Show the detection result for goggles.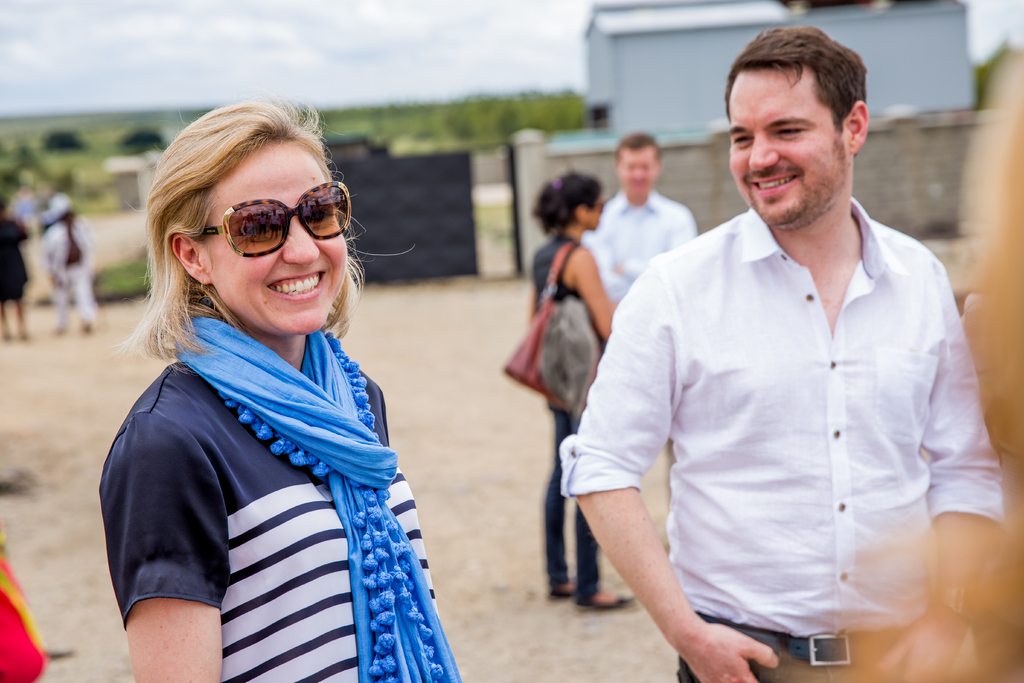
BBox(180, 181, 355, 254).
